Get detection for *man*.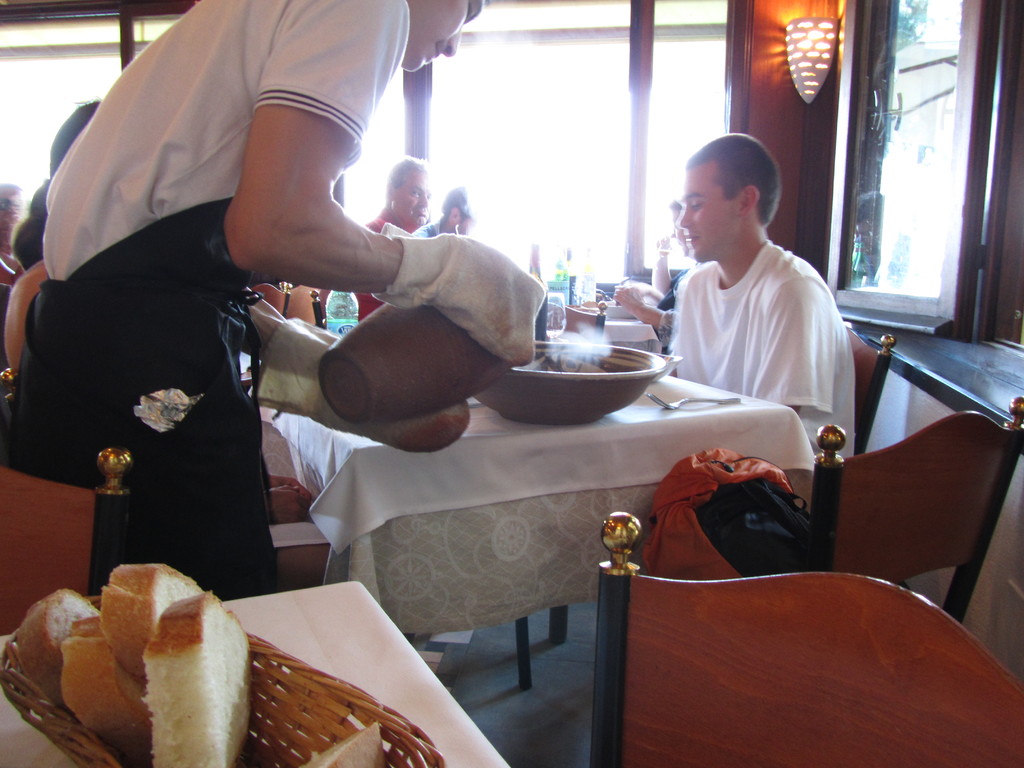
Detection: (left=330, top=151, right=435, bottom=322).
